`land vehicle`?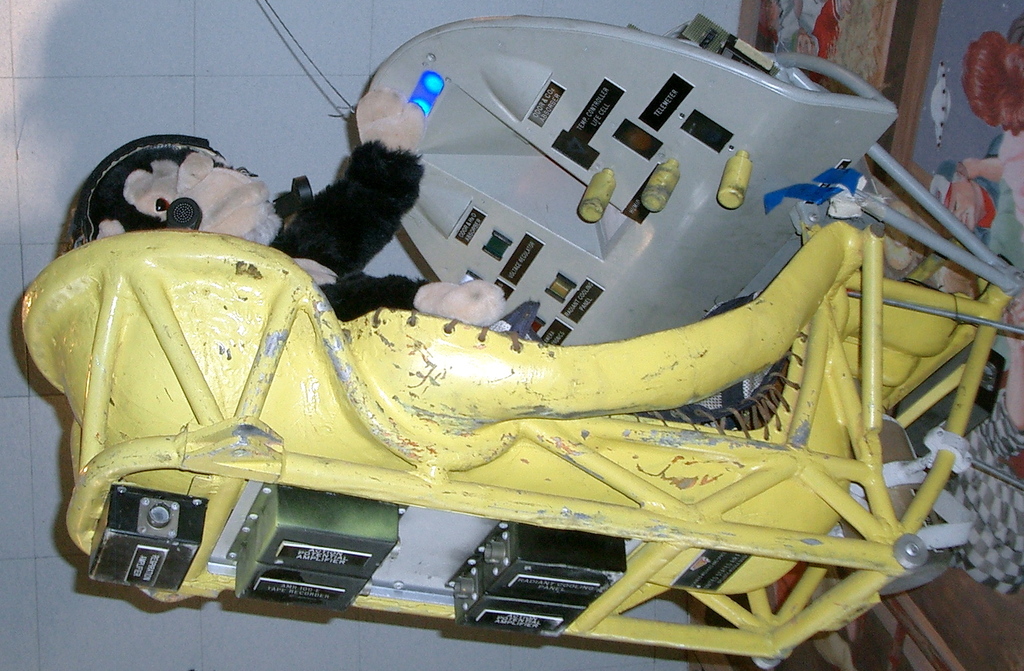
pyautogui.locateOnScreen(36, 22, 992, 622)
